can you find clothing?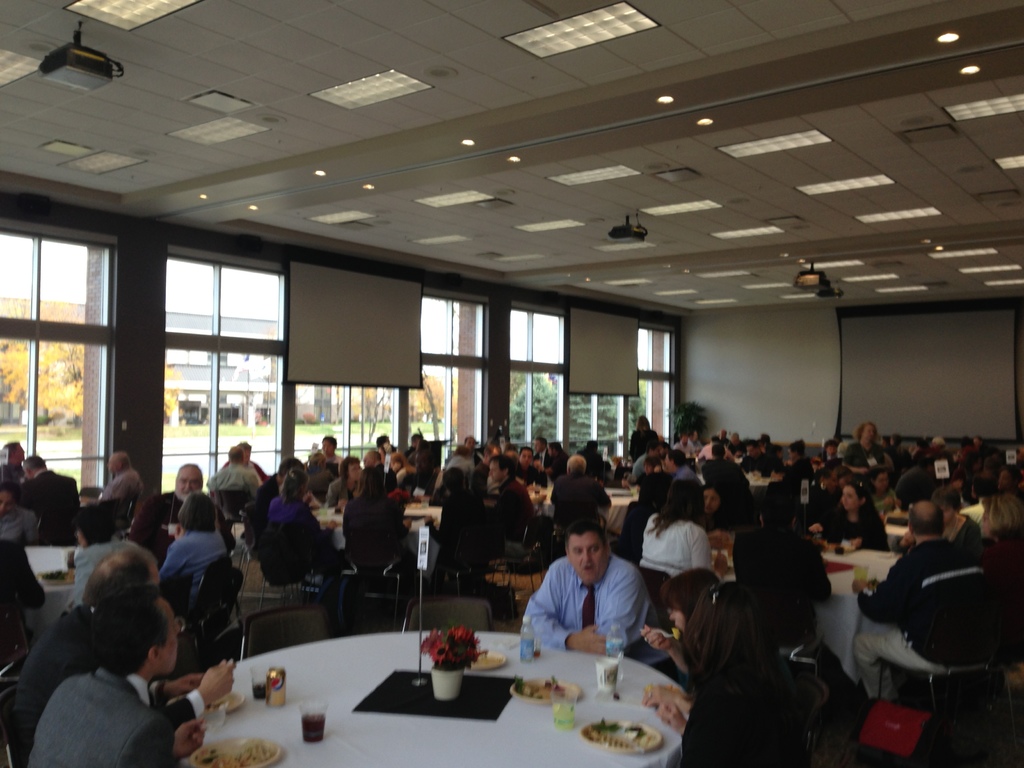
Yes, bounding box: <box>257,495,324,579</box>.
